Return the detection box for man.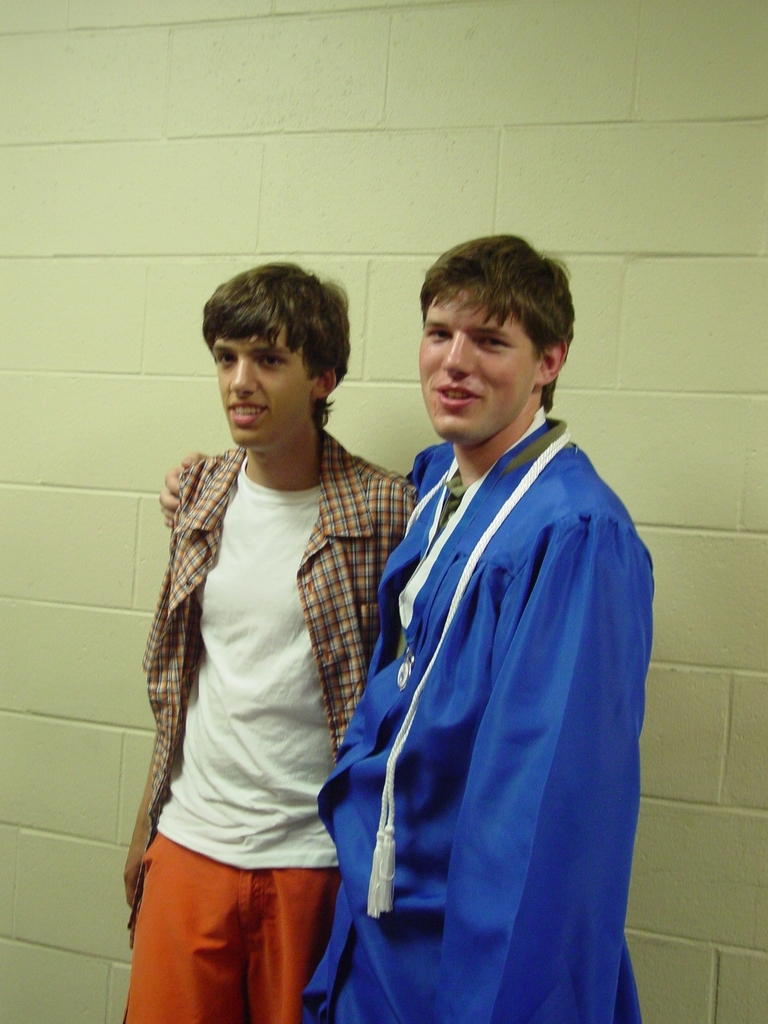
bbox(344, 235, 636, 1023).
